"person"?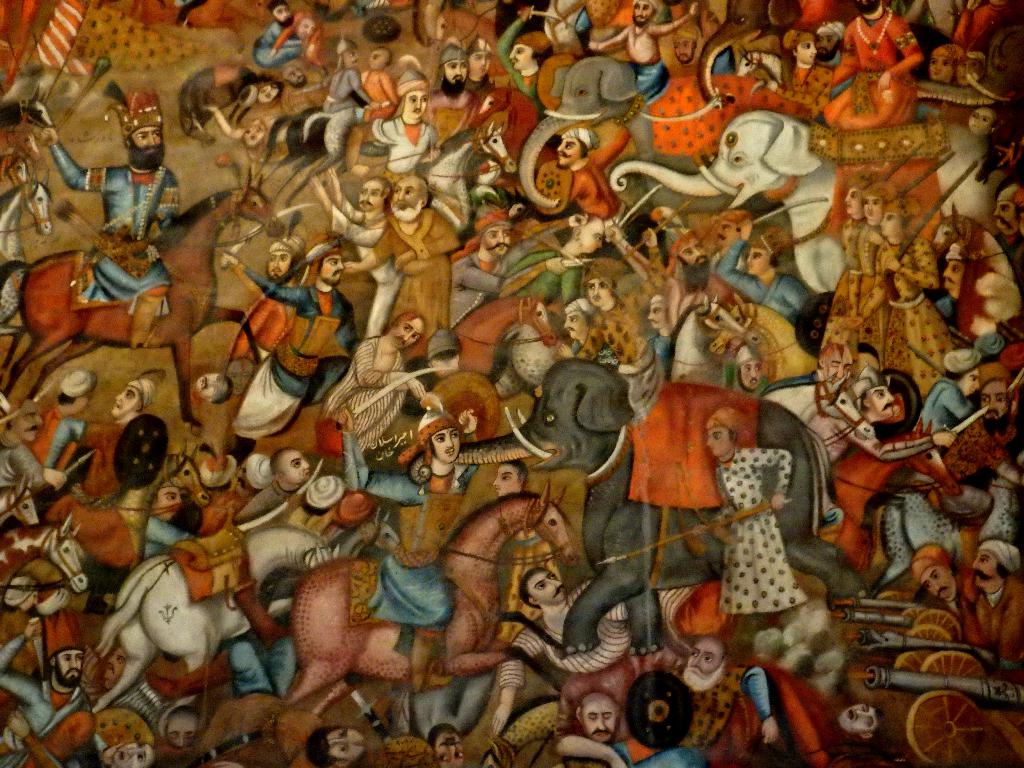
[725,339,772,401]
